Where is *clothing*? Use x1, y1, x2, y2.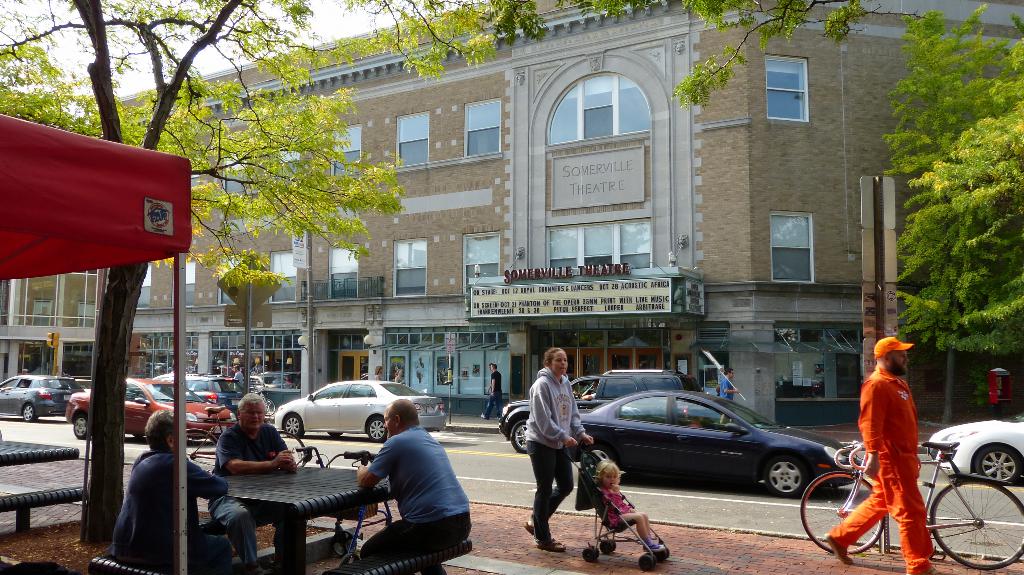
522, 367, 584, 542.
